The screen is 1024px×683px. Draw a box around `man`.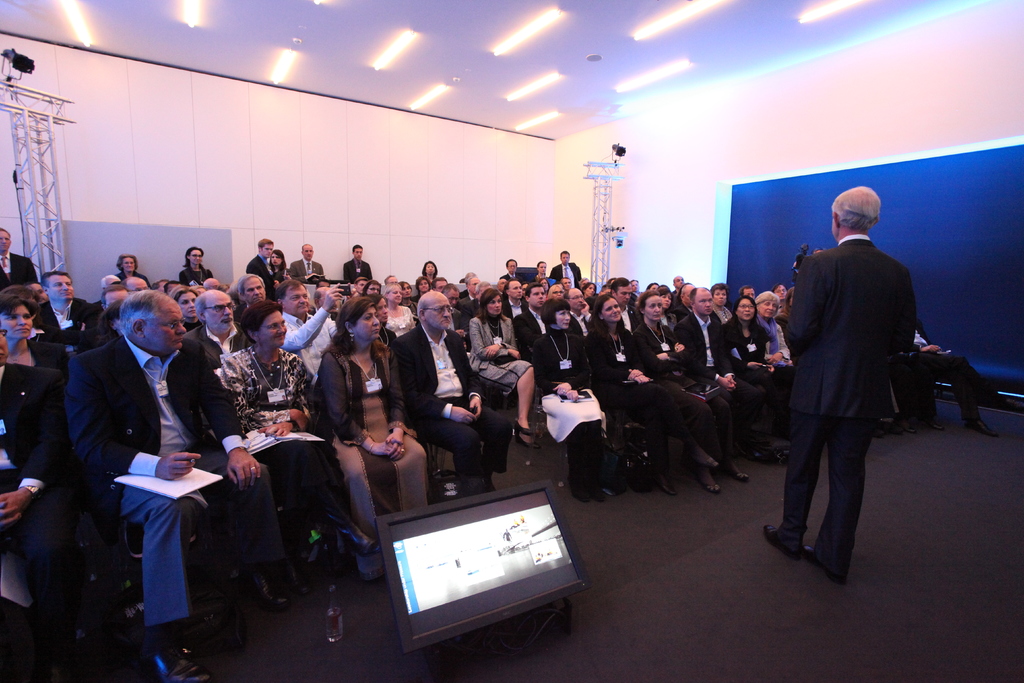
(284, 243, 326, 284).
